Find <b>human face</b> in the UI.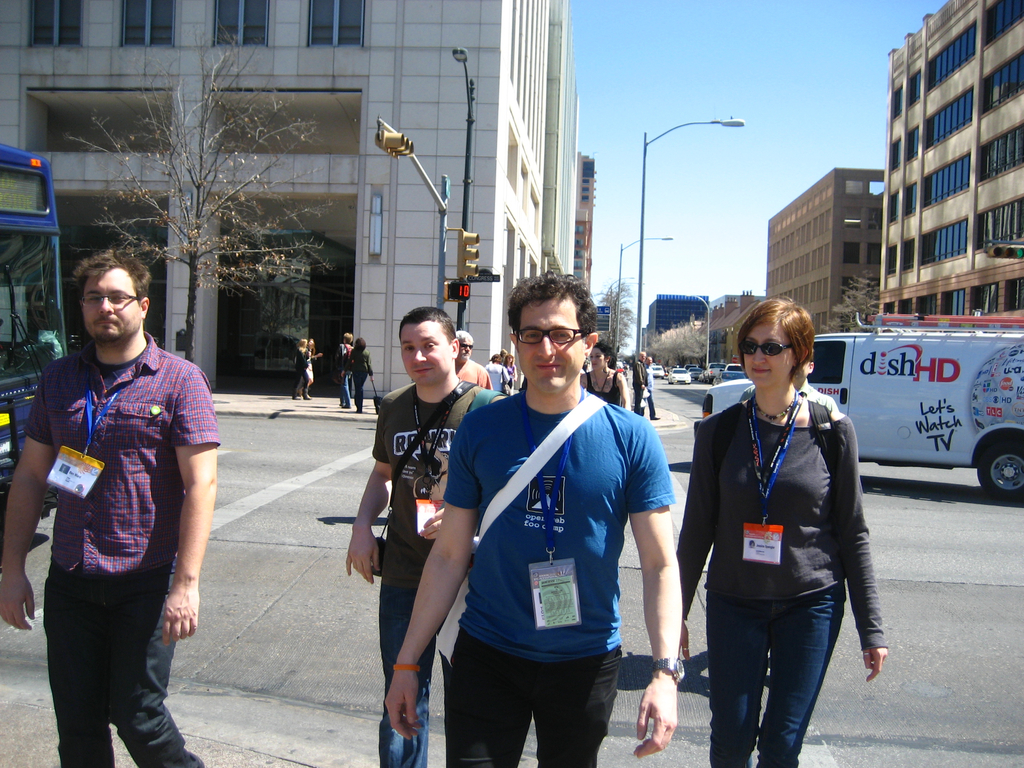
UI element at locate(519, 298, 586, 397).
